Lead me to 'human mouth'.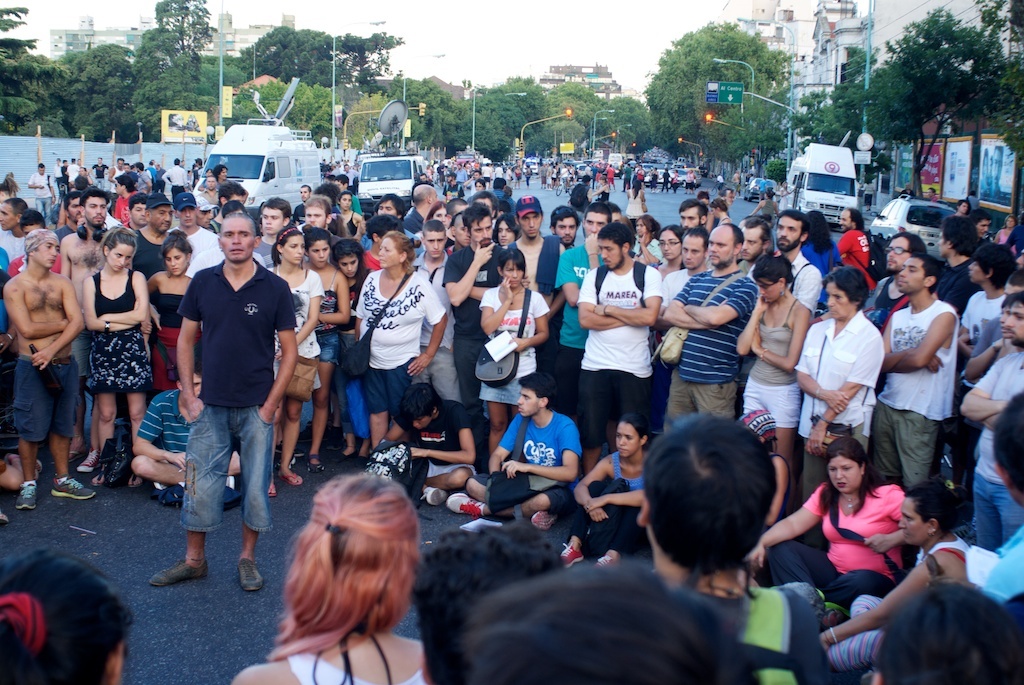
Lead to locate(480, 238, 490, 246).
